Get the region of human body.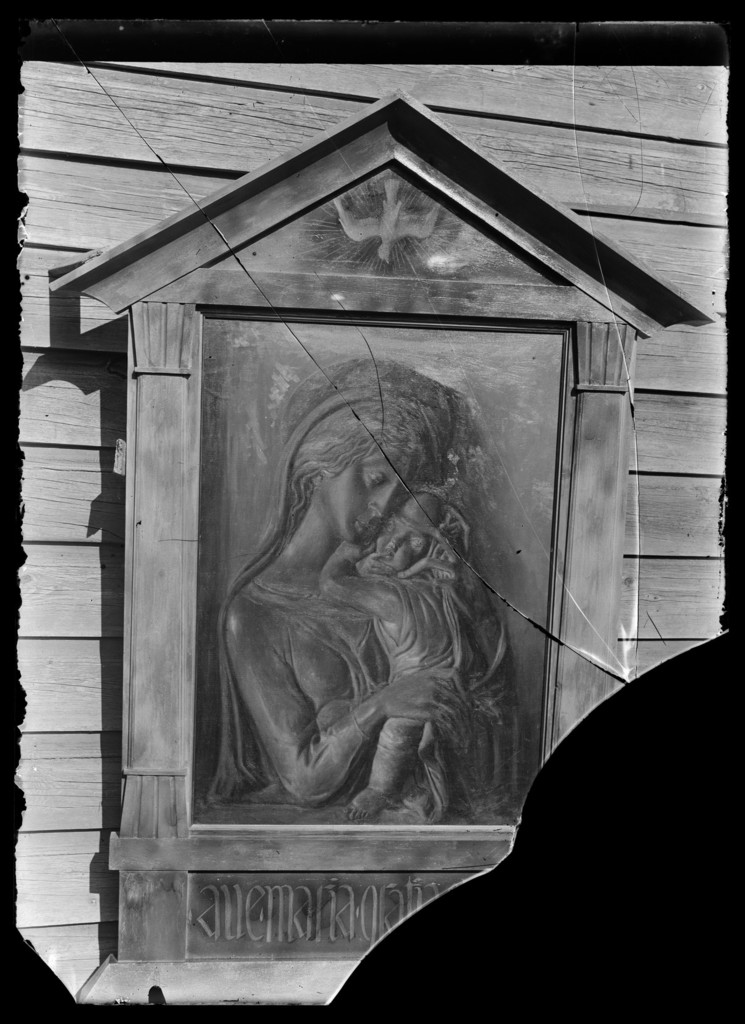
bbox=(320, 495, 479, 828).
